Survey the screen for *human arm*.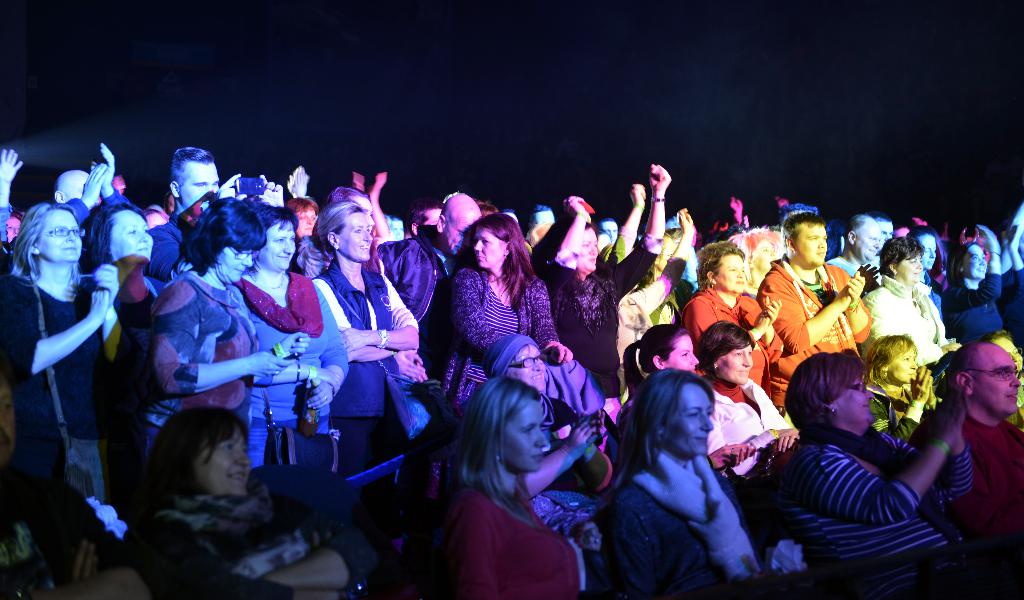
Survey found: (259, 551, 383, 589).
